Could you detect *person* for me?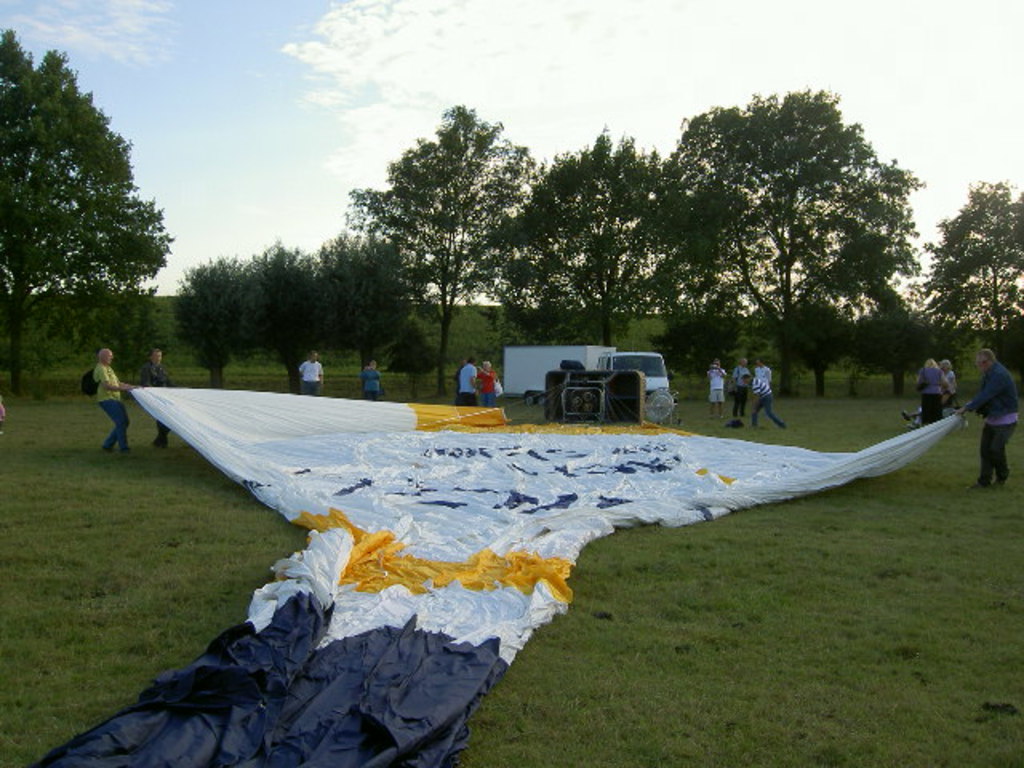
Detection result: 704:350:730:418.
